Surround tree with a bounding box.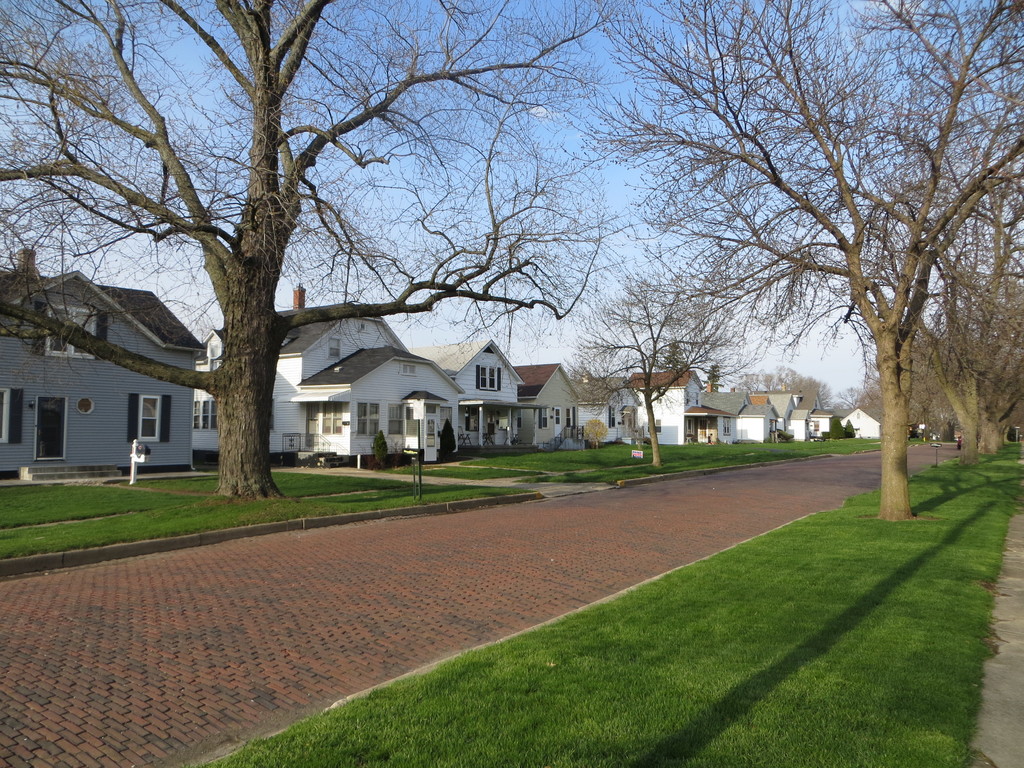
(0,0,678,511).
